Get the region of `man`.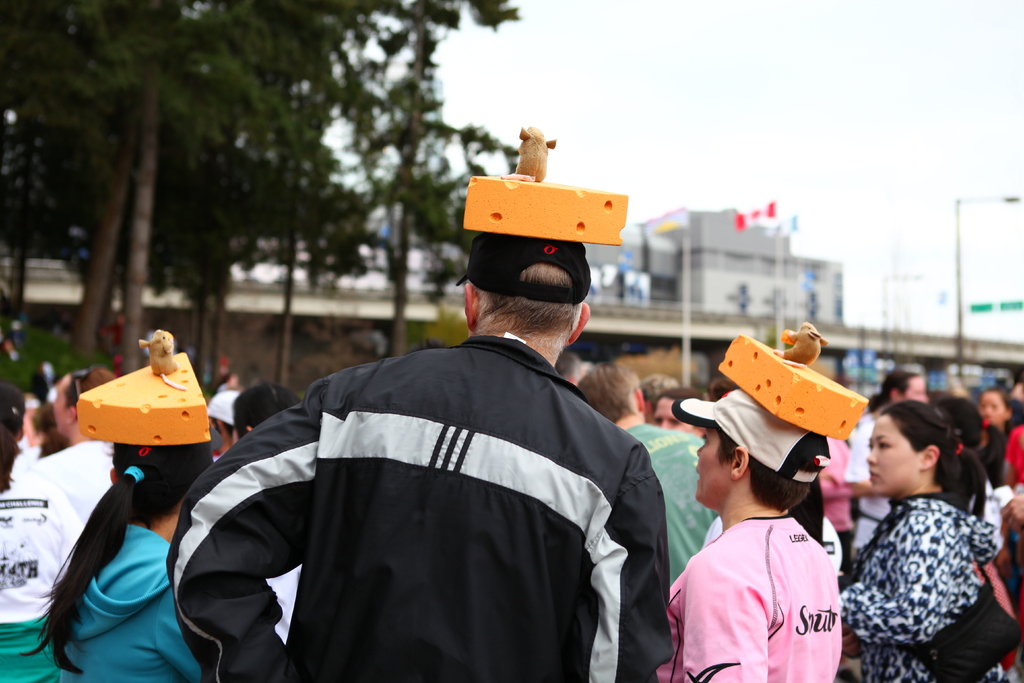
(842,368,930,559).
